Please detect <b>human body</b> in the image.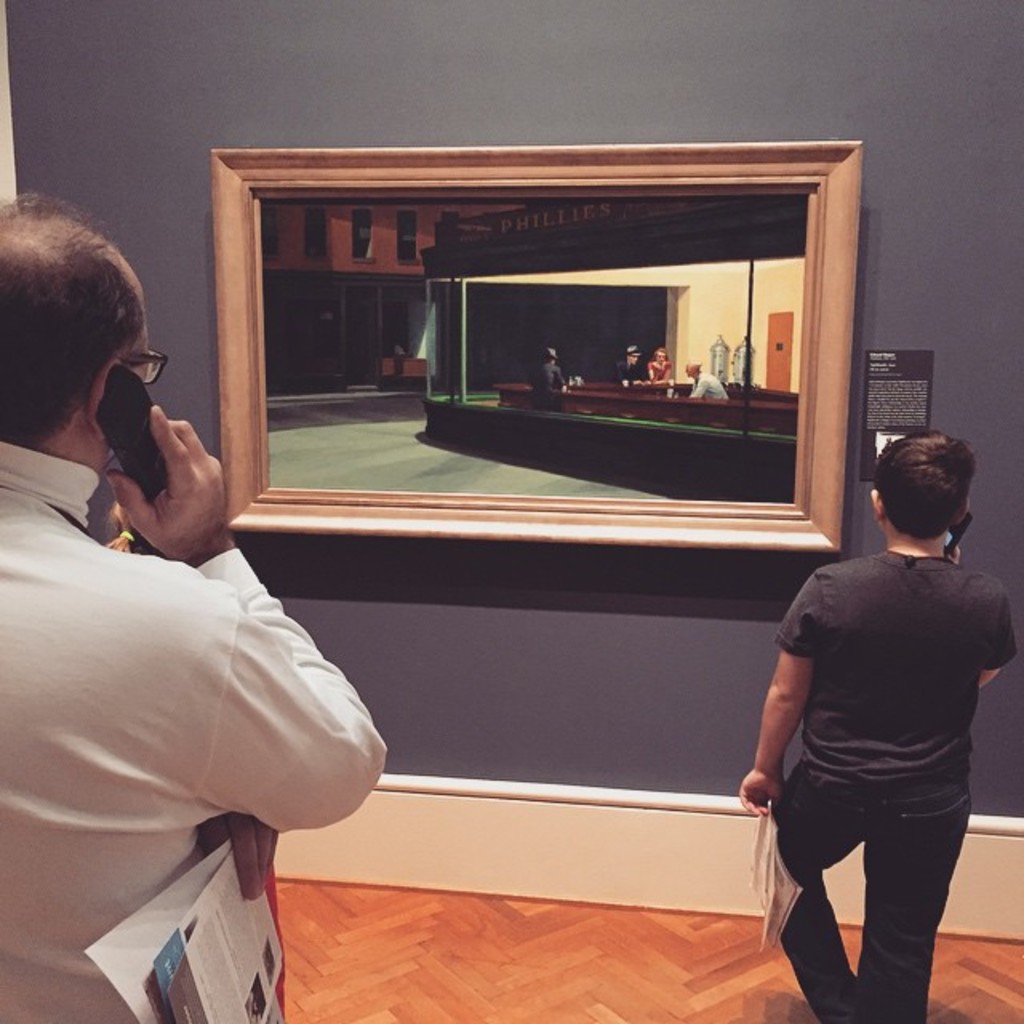
bbox=[0, 448, 405, 1022].
